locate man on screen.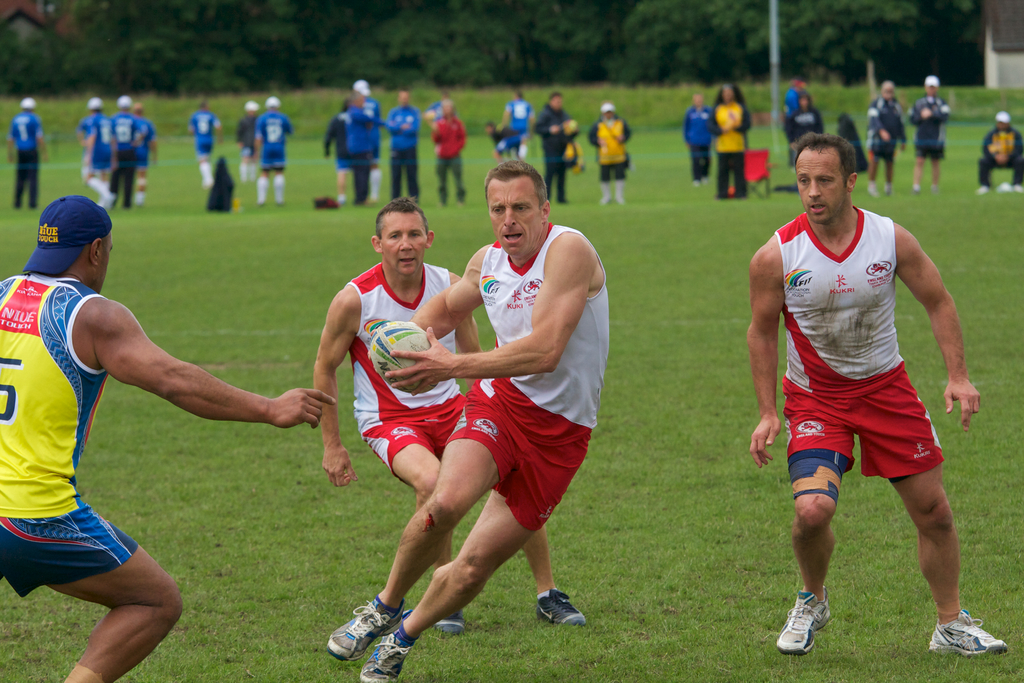
On screen at Rect(326, 161, 609, 682).
